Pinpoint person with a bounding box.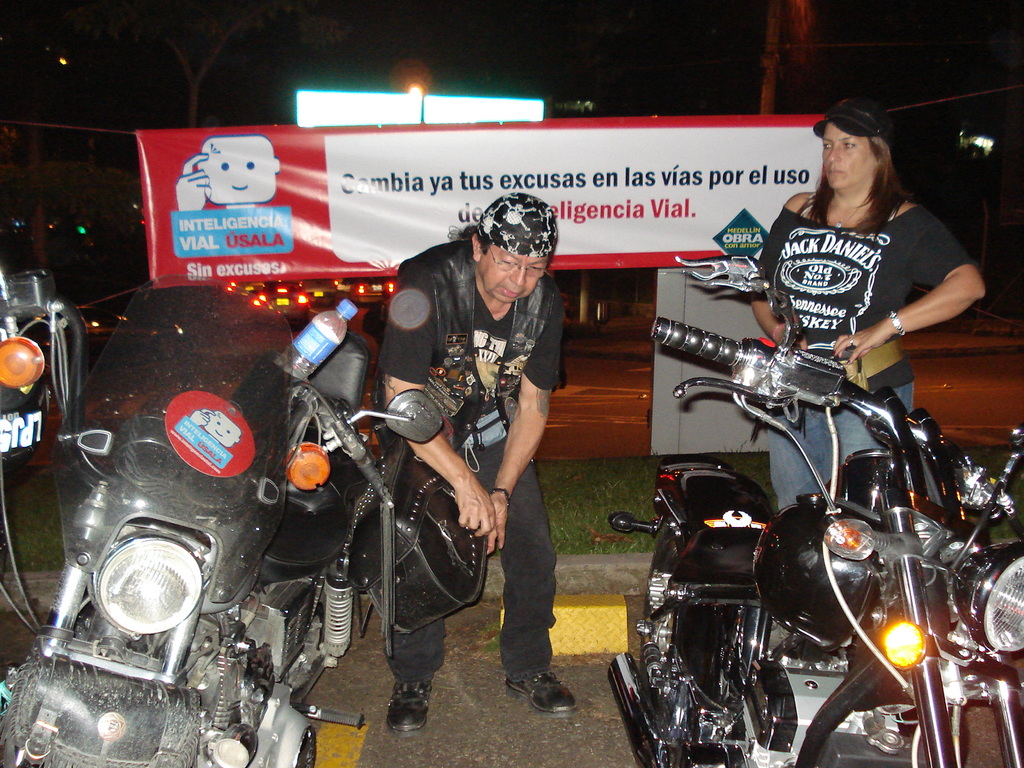
bbox=(380, 193, 569, 724).
